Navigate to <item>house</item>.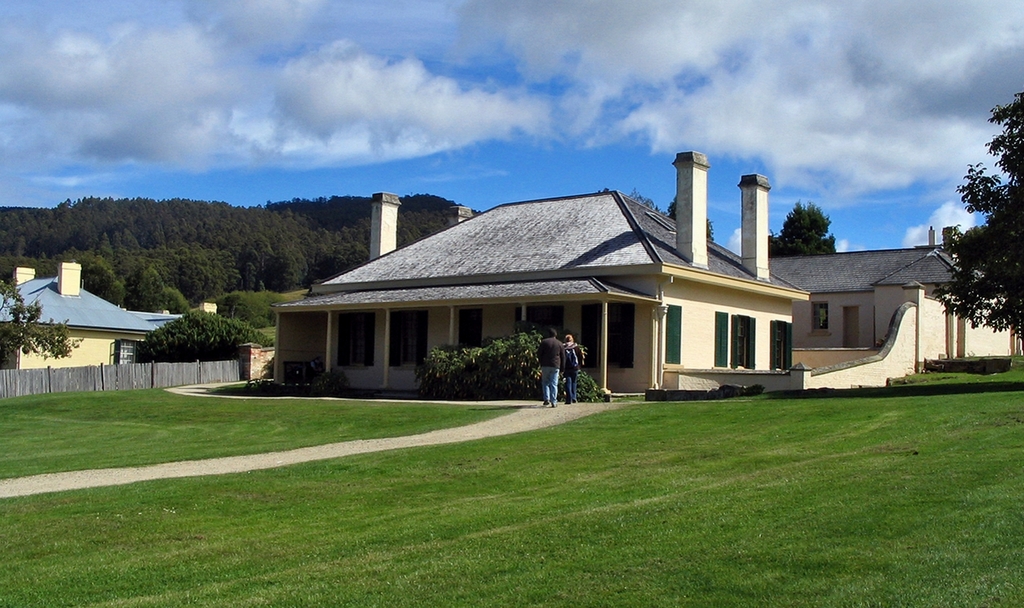
Navigation target: bbox=(273, 152, 808, 392).
